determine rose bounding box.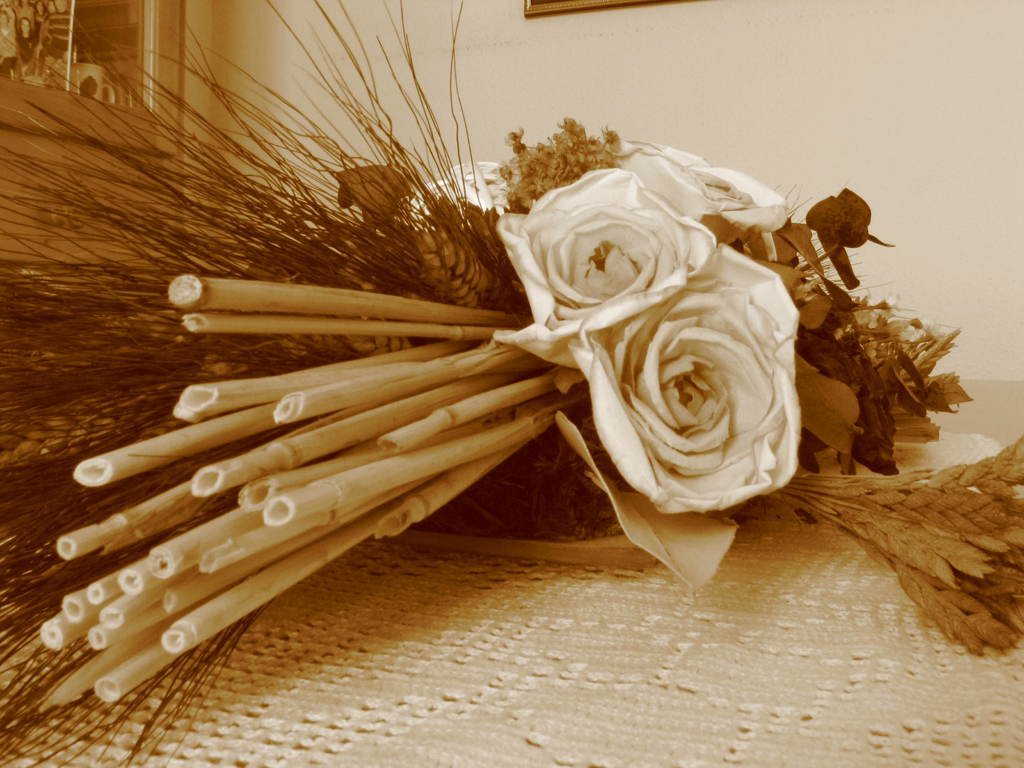
Determined: crop(568, 241, 806, 518).
